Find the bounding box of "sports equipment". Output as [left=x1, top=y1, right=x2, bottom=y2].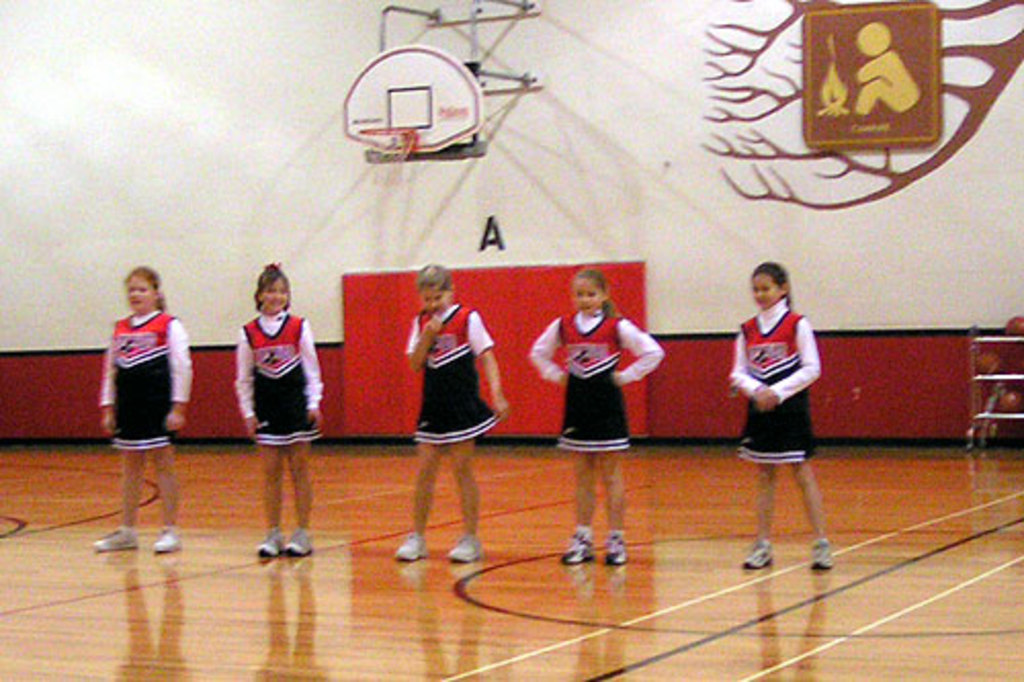
[left=449, top=539, right=485, bottom=563].
